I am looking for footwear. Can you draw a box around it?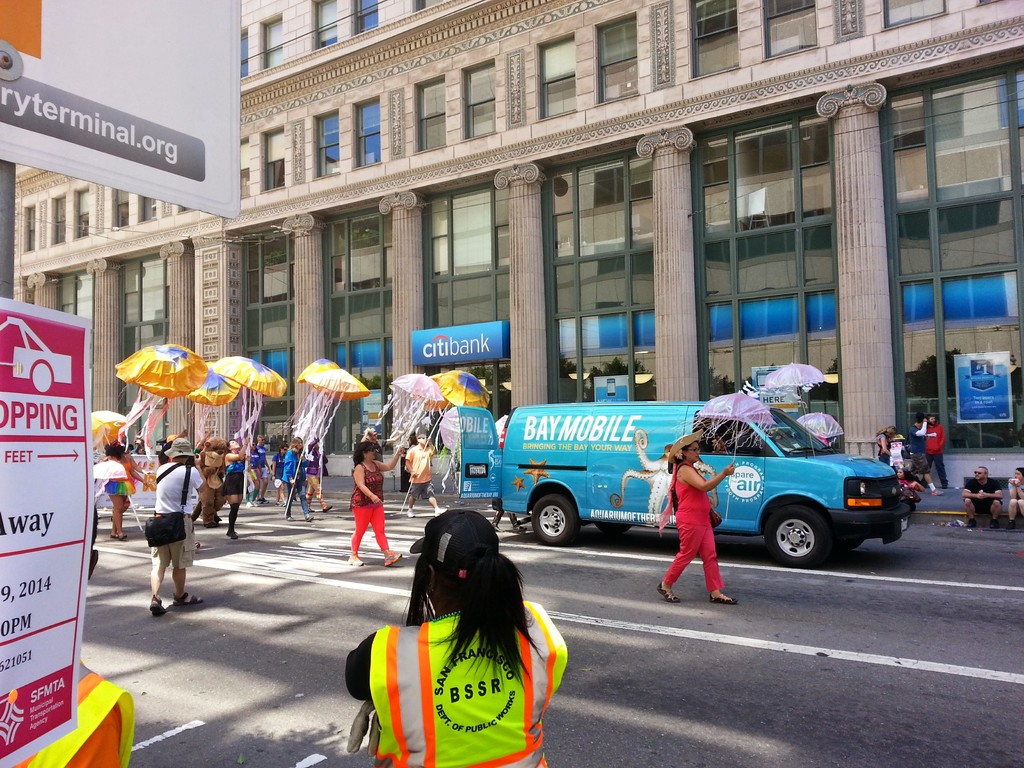
Sure, the bounding box is crop(435, 509, 446, 514).
